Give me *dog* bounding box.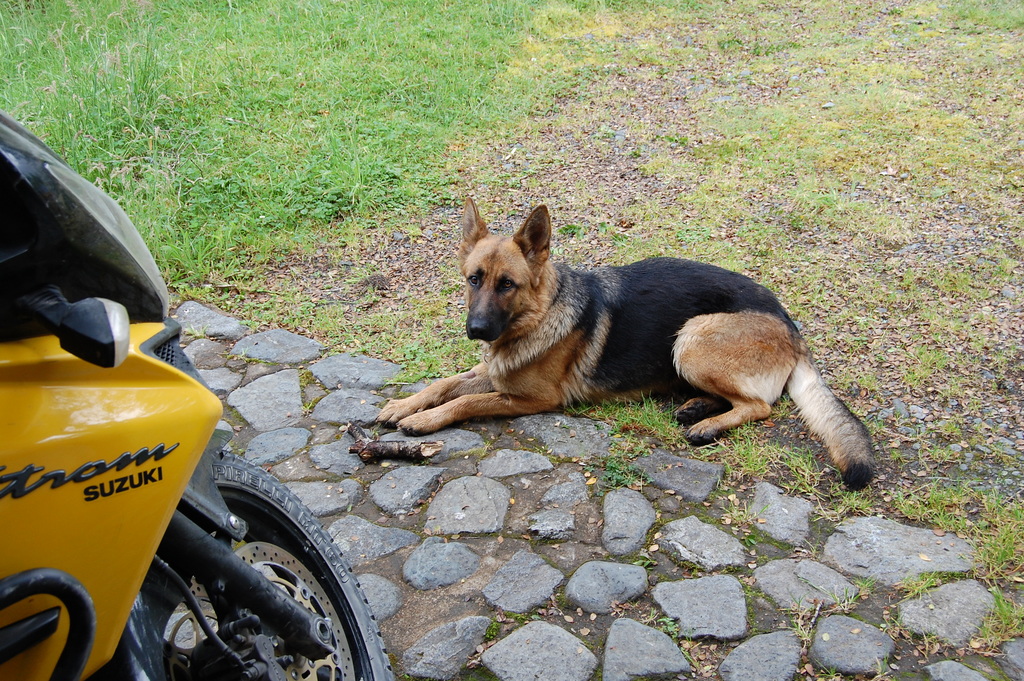
pyautogui.locateOnScreen(374, 198, 877, 494).
